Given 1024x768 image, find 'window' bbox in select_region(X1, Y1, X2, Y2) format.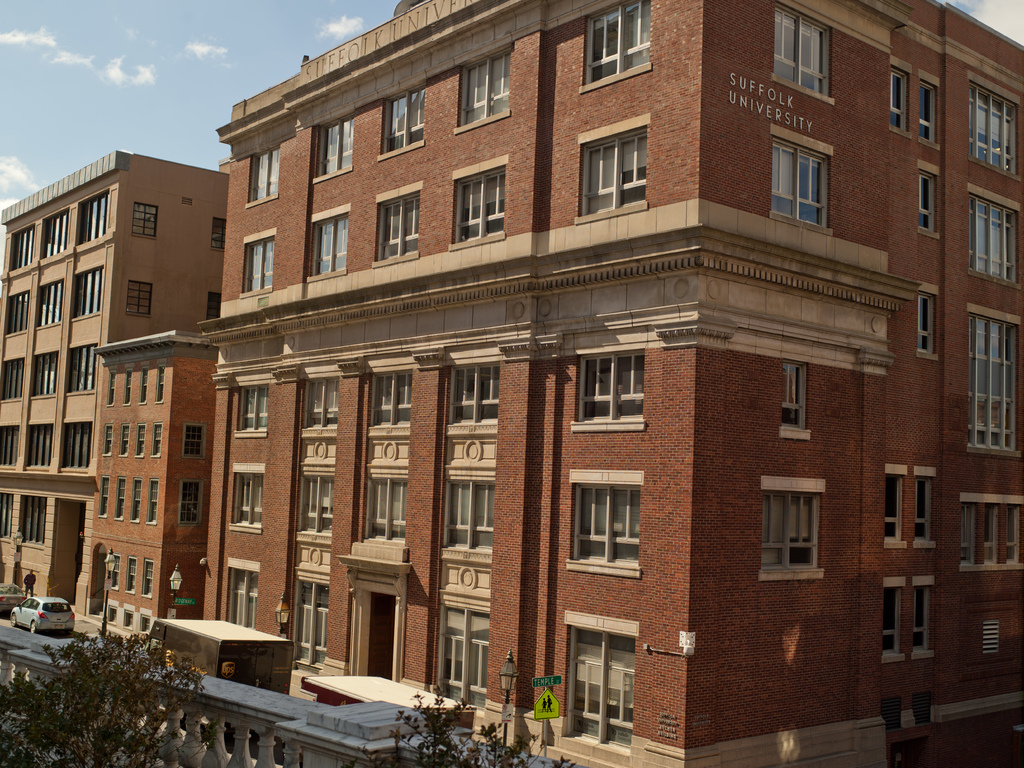
select_region(100, 427, 110, 457).
